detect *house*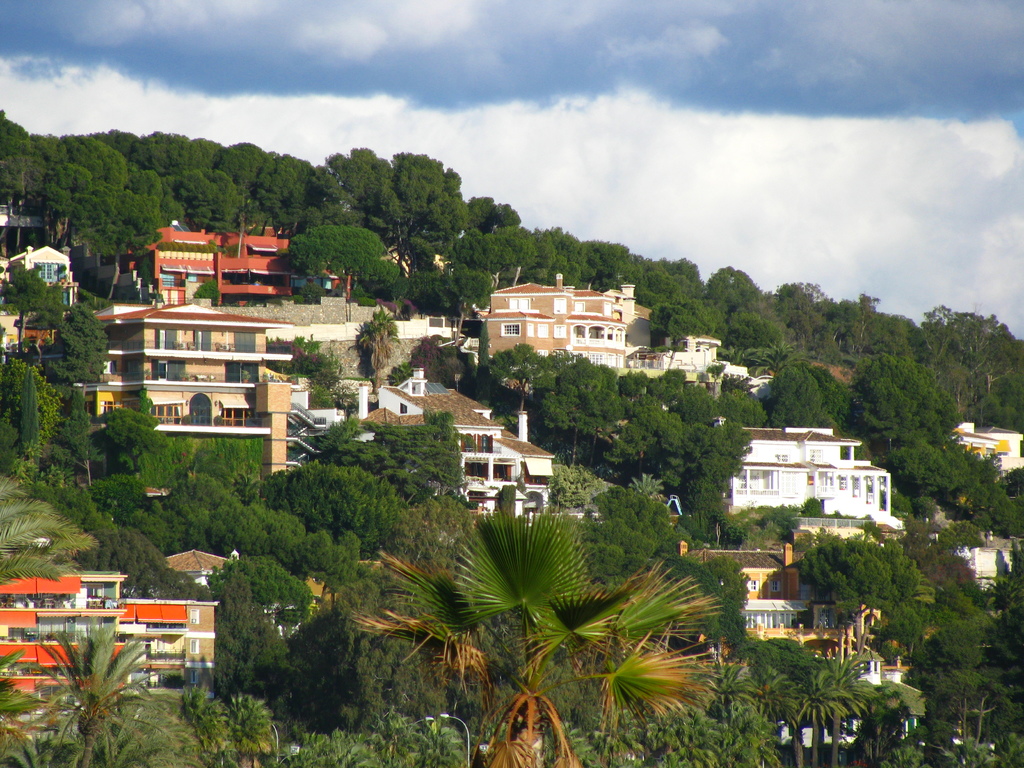
left=636, top=330, right=719, bottom=392
